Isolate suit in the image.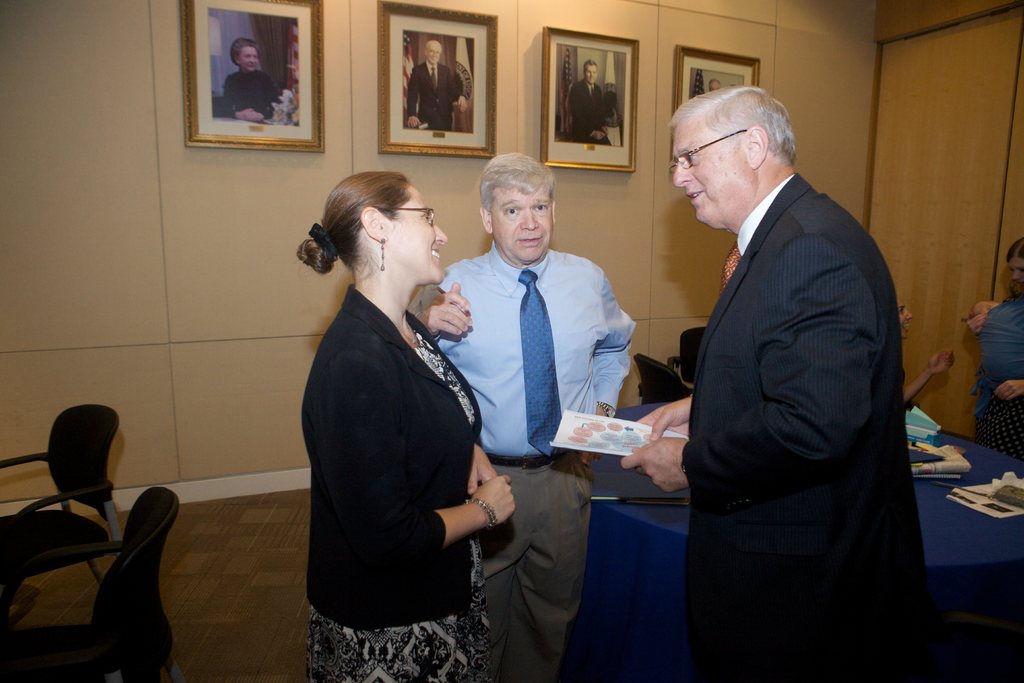
Isolated region: (566,84,616,143).
